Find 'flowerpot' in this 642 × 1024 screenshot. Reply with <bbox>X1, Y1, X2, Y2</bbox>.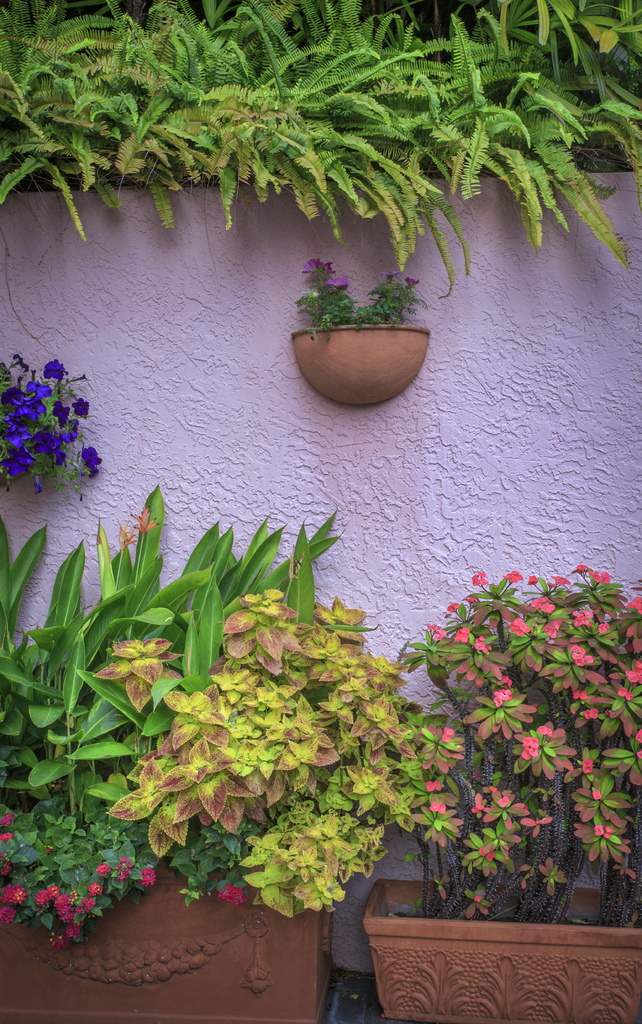
<bbox>0, 867, 338, 1023</bbox>.
